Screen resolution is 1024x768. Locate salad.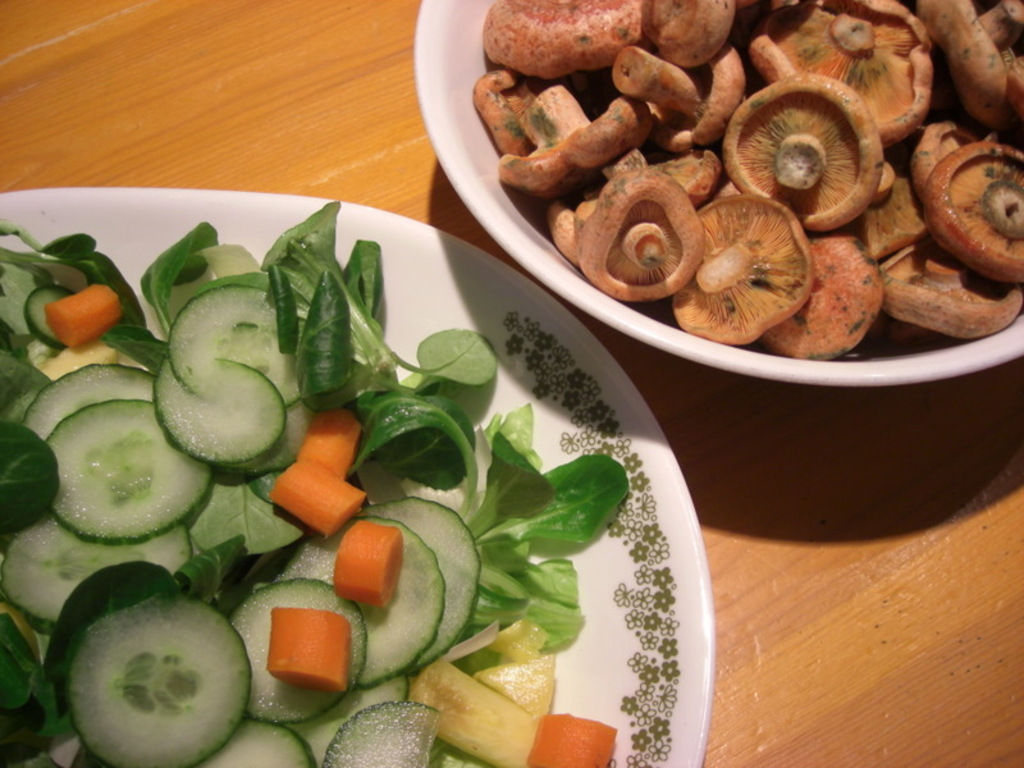
x1=0, y1=196, x2=634, y2=767.
